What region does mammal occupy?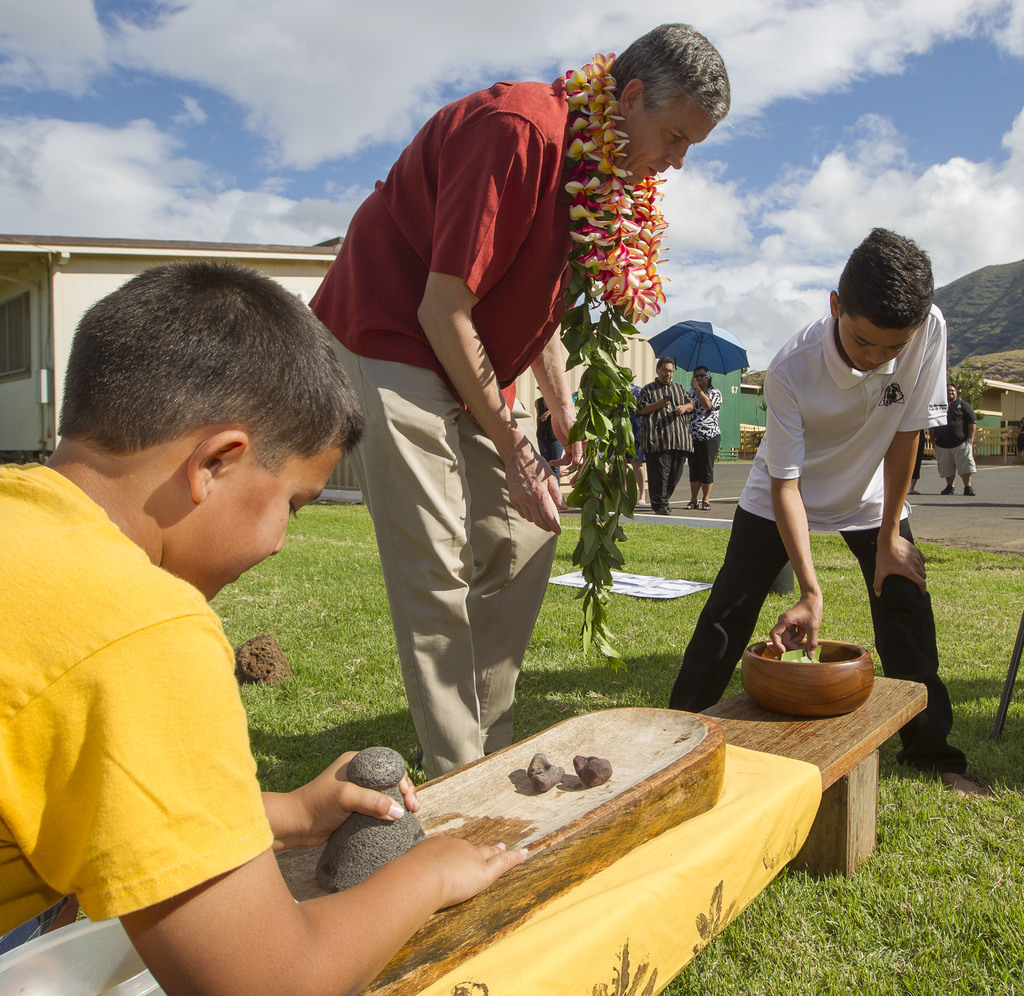
region(532, 385, 559, 486).
